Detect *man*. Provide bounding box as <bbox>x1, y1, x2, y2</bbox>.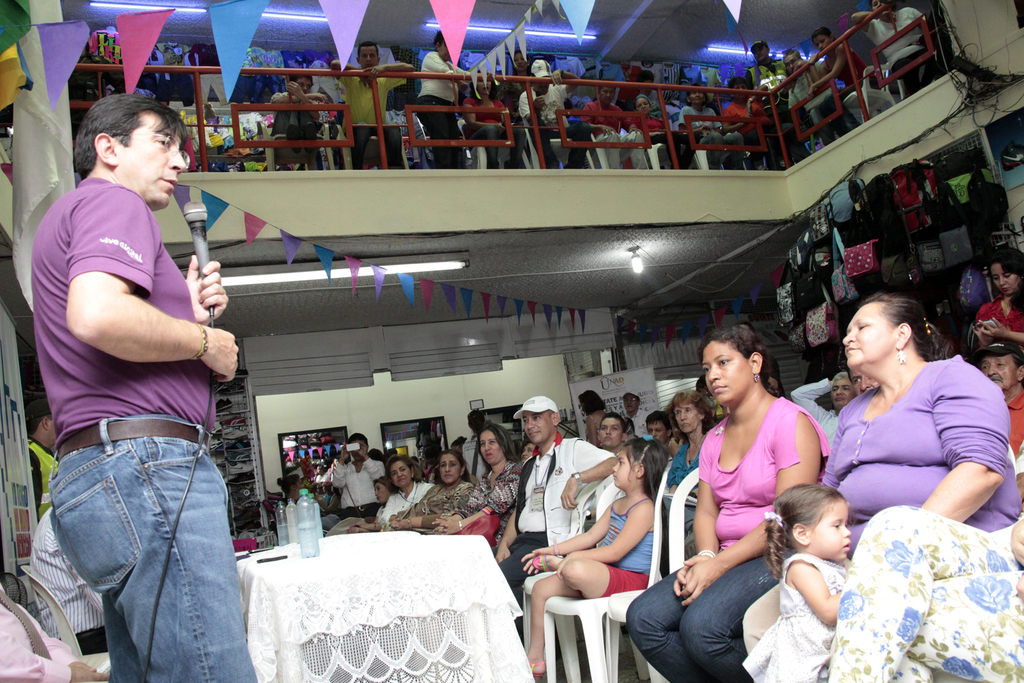
<bbox>26, 393, 61, 504</bbox>.
